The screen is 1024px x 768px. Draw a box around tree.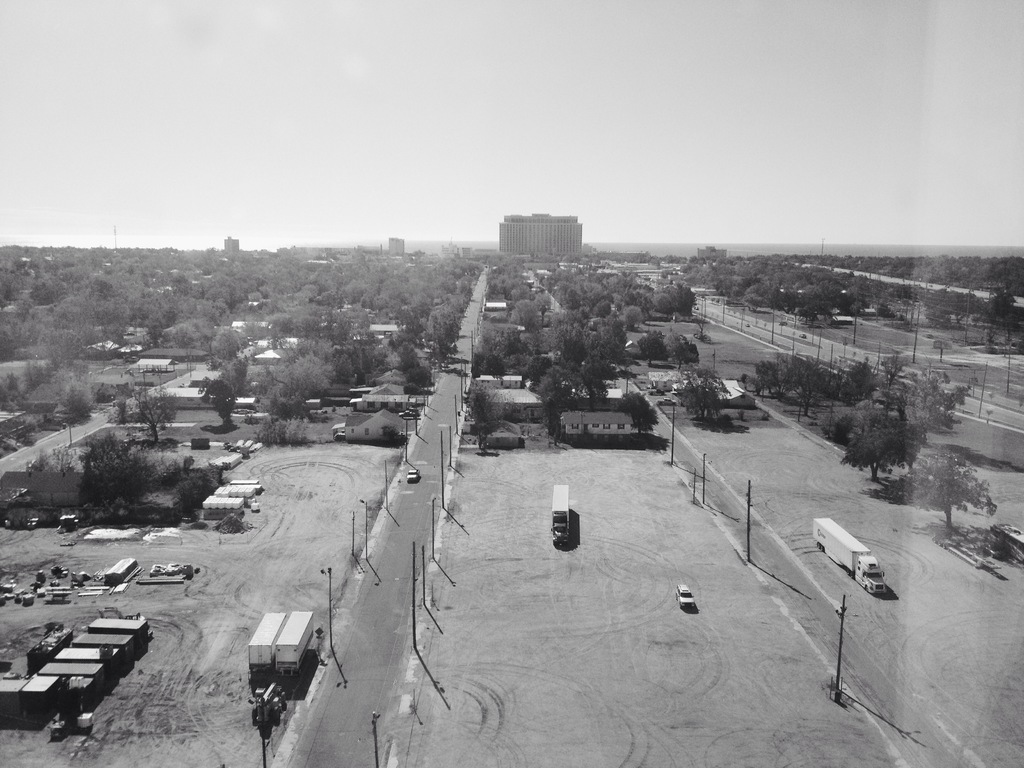
[x1=465, y1=376, x2=515, y2=452].
